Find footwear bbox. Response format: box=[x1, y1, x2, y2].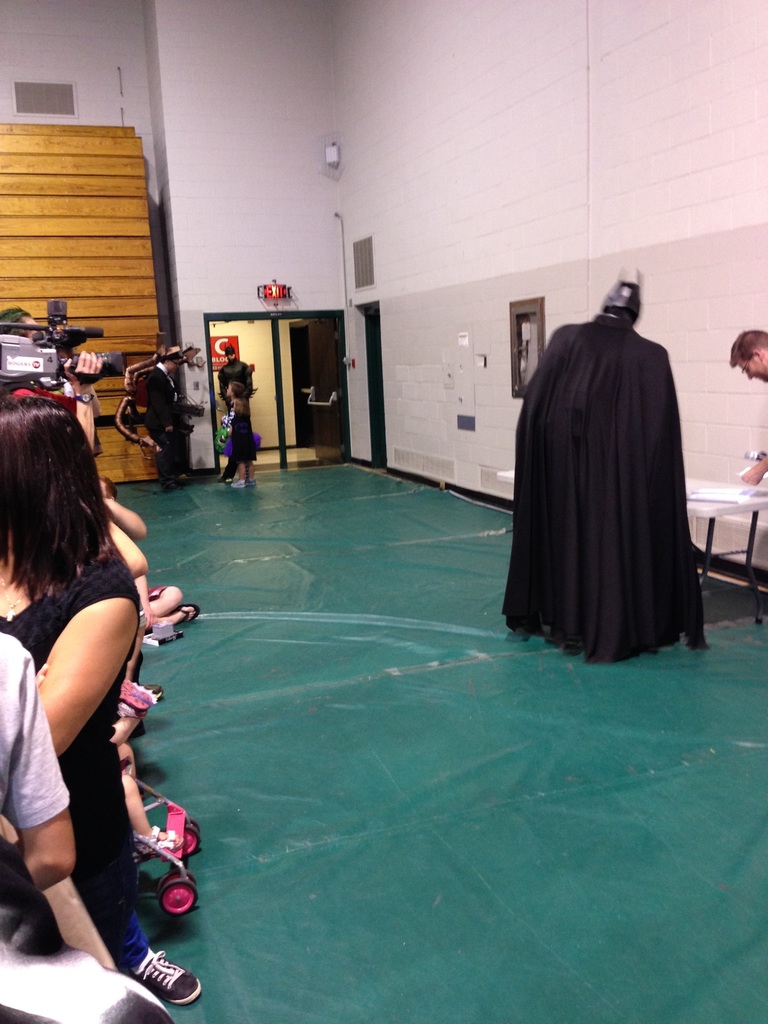
box=[248, 479, 262, 491].
